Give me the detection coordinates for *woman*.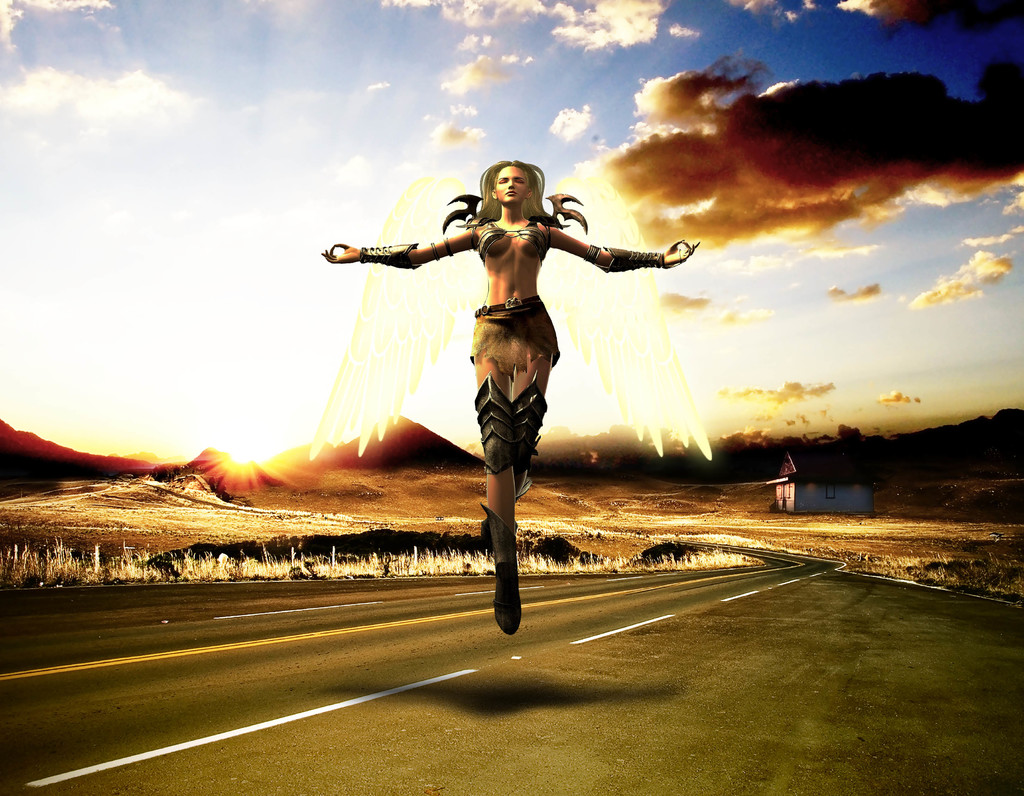
(x1=298, y1=139, x2=712, y2=589).
